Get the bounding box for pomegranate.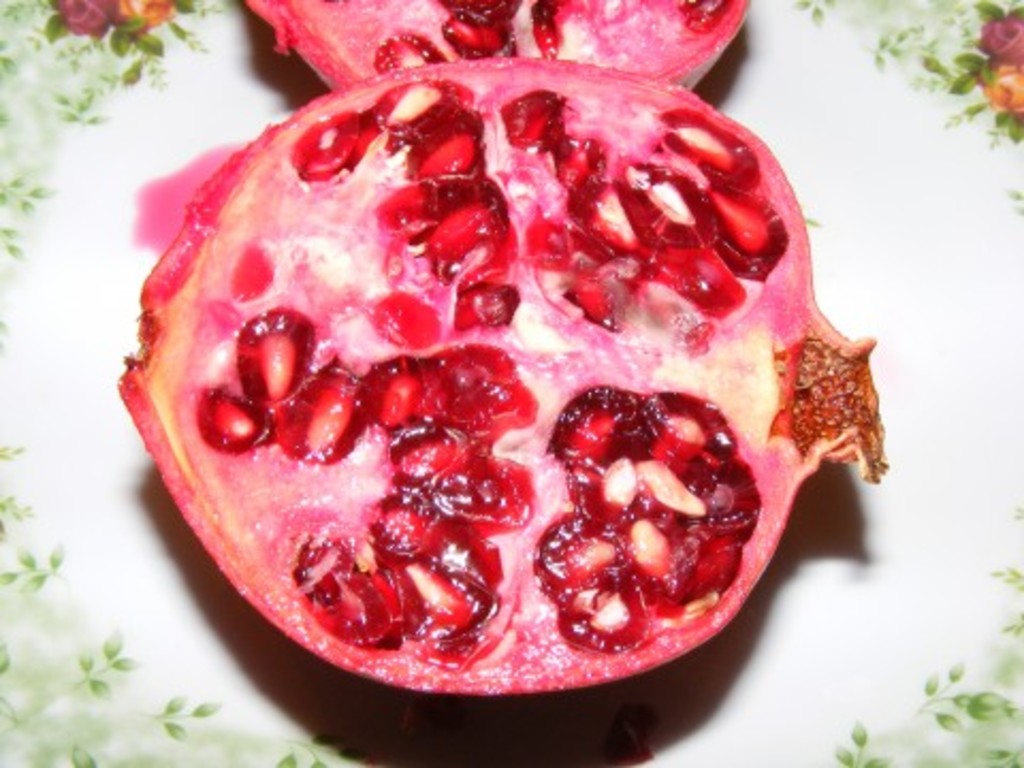
<bbox>245, 0, 753, 96</bbox>.
